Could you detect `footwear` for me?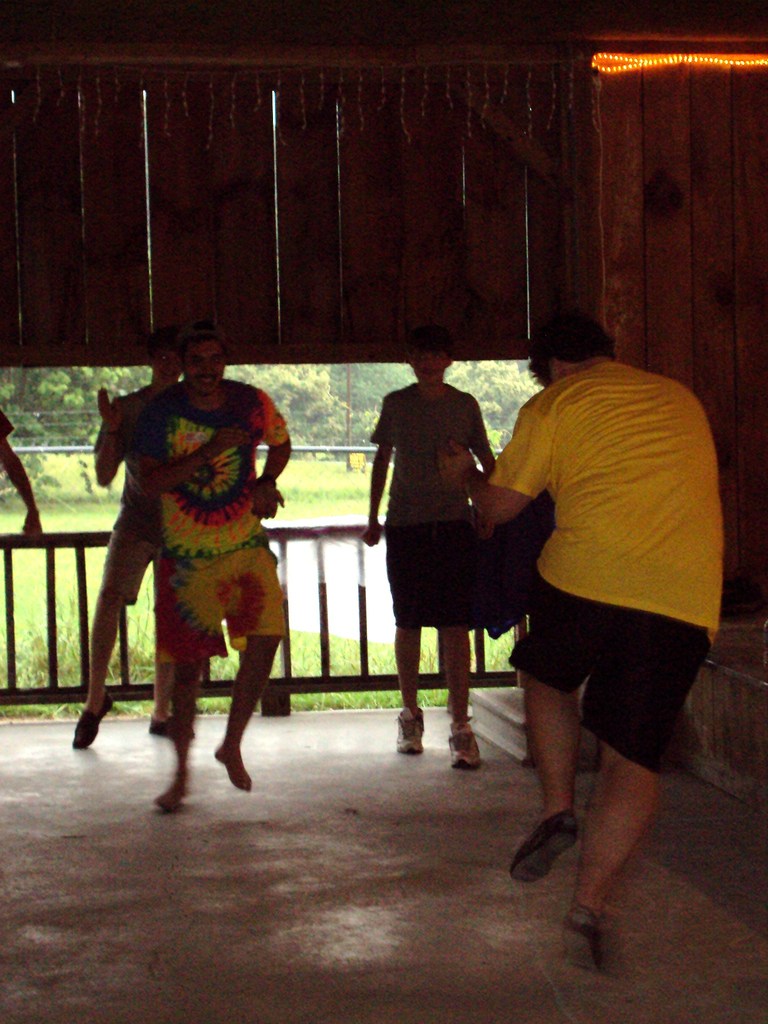
Detection result: 148:711:195:742.
